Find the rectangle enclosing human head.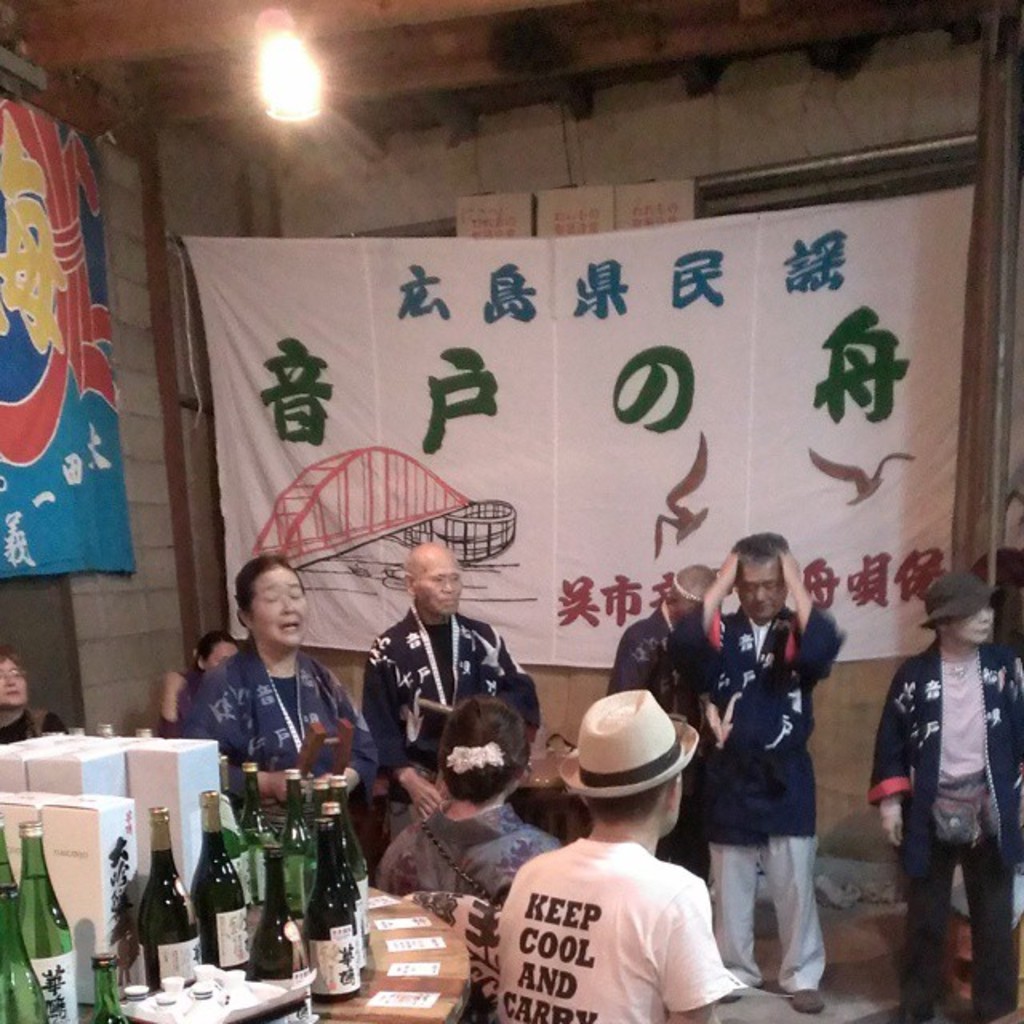
0, 645, 37, 712.
